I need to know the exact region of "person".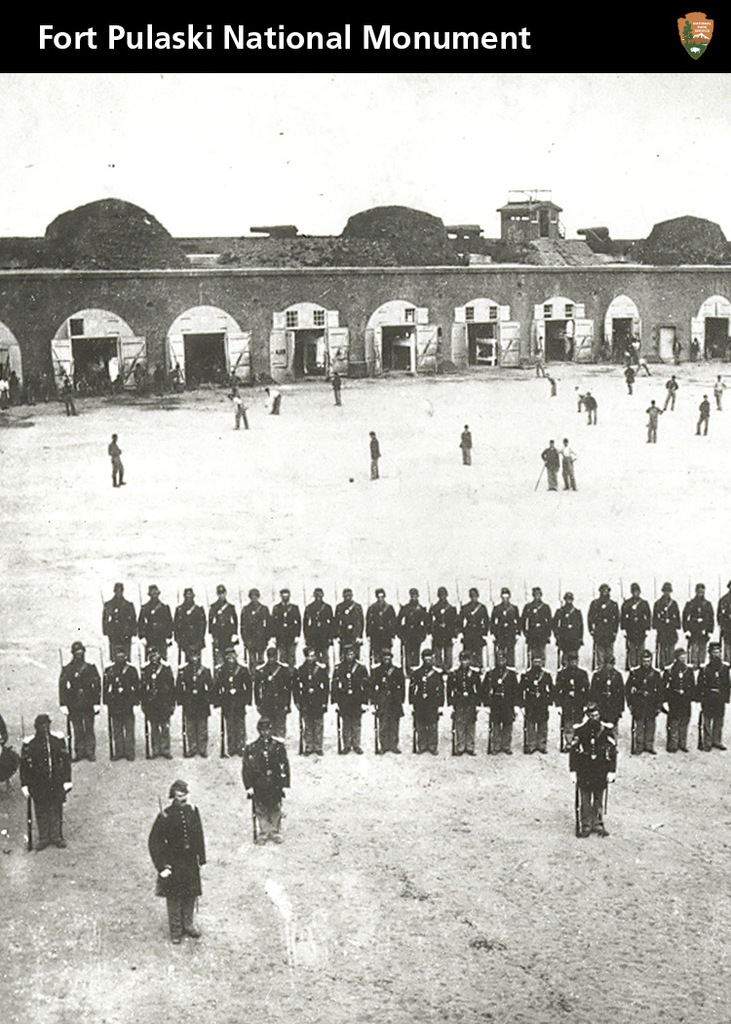
Region: <bbox>562, 703, 617, 841</bbox>.
